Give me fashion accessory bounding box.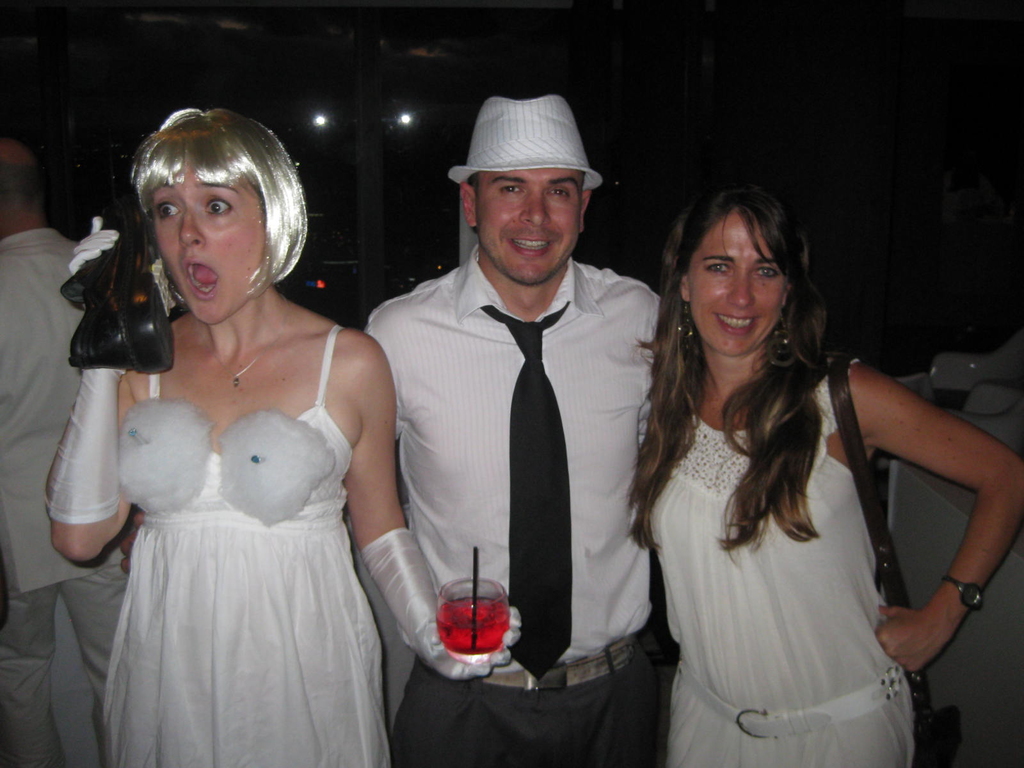
region(943, 575, 992, 613).
